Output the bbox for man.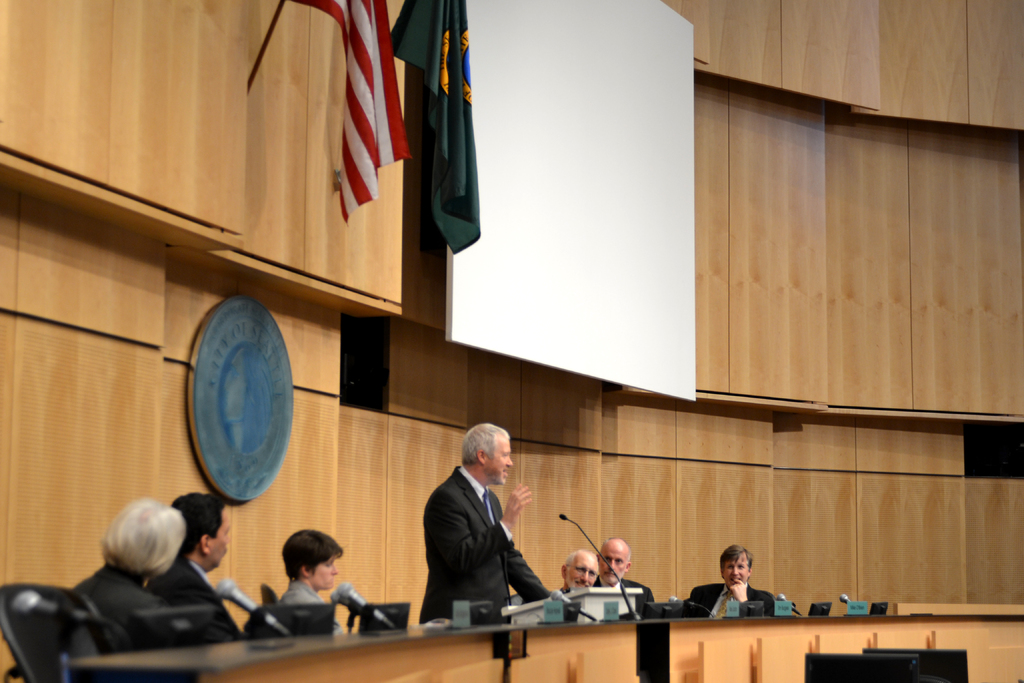
[671, 558, 772, 619].
